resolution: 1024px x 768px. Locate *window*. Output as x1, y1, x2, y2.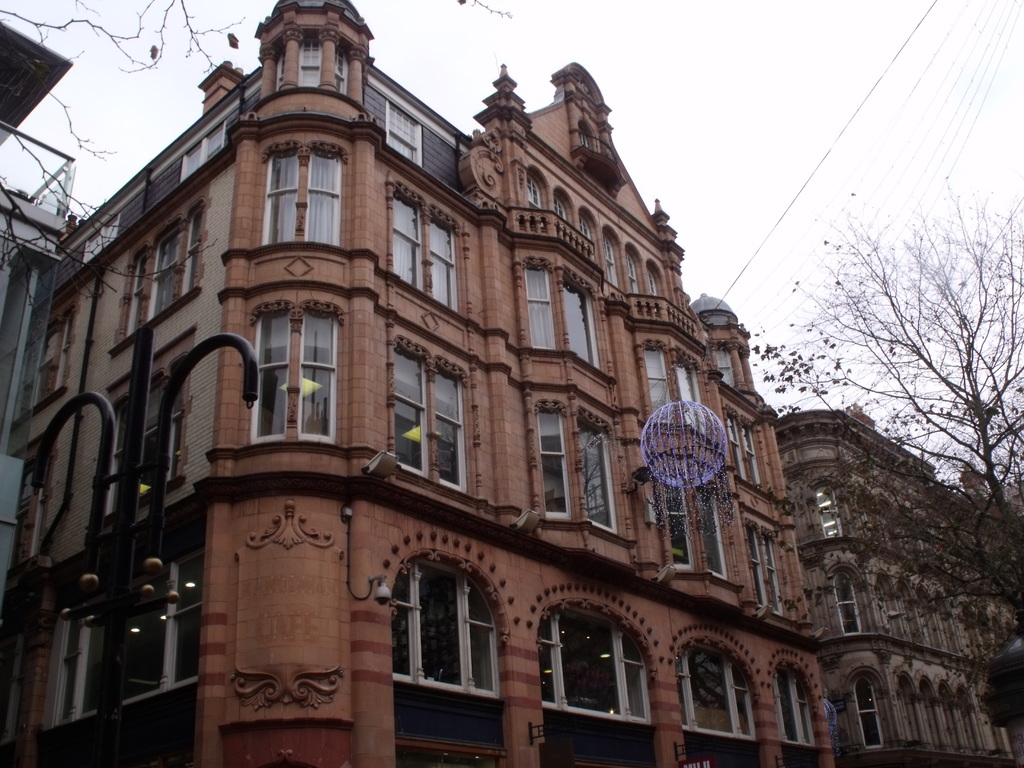
515, 259, 552, 346.
